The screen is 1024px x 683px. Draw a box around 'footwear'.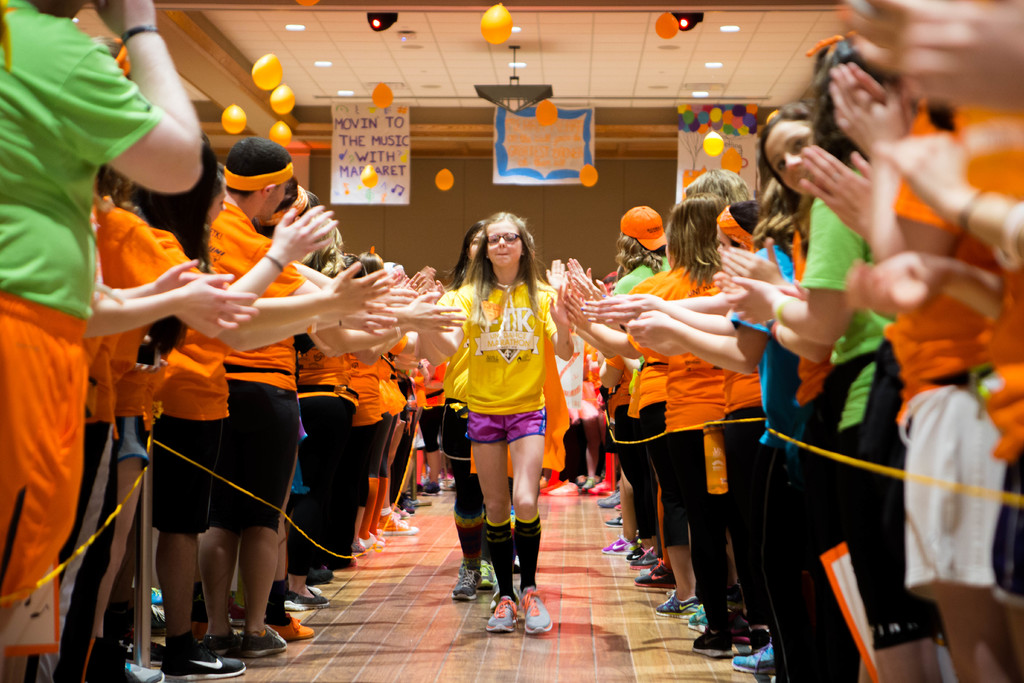
<box>692,629,740,657</box>.
